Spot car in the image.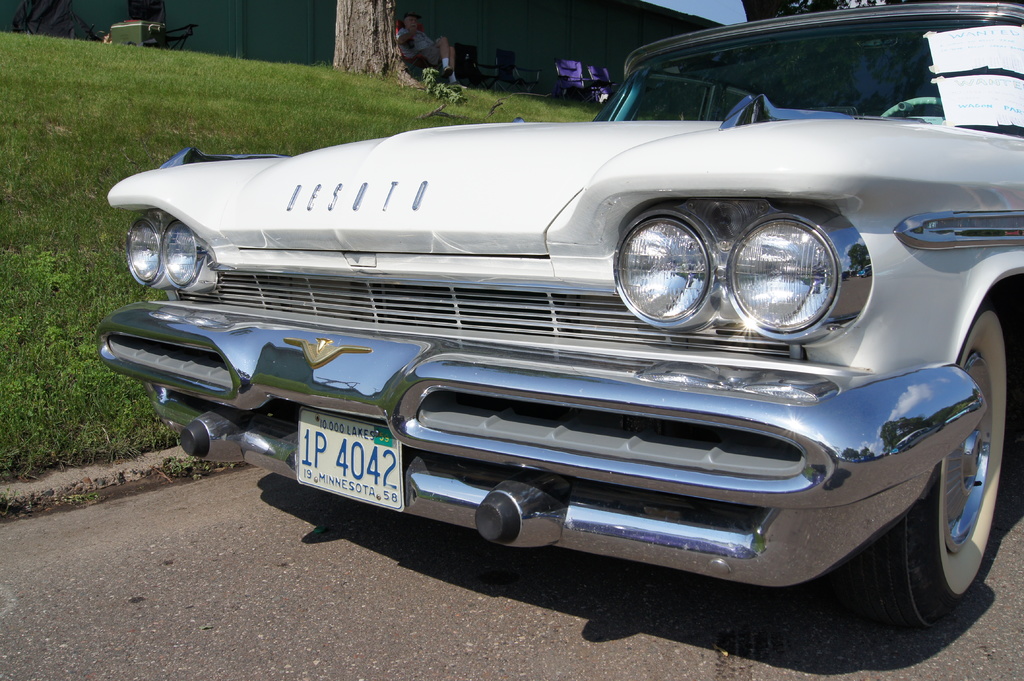
car found at select_region(102, 0, 1023, 633).
